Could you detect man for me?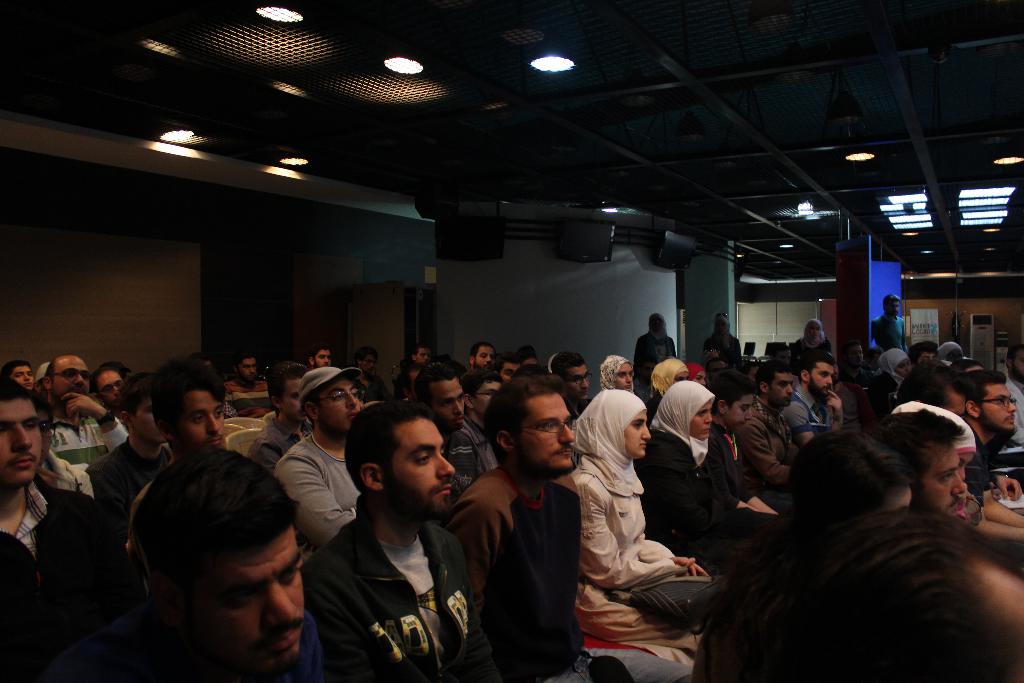
Detection result: 48,359,129,498.
